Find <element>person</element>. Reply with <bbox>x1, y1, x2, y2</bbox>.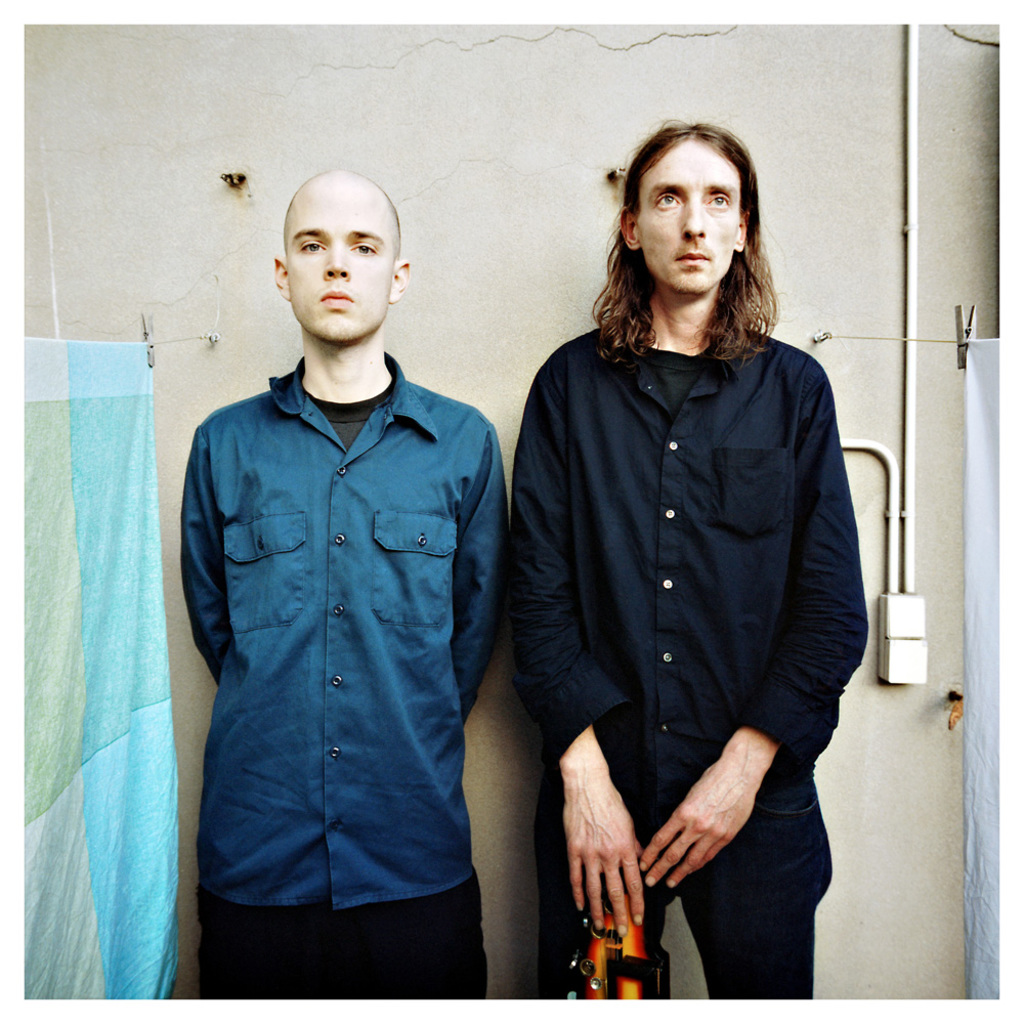
<bbox>179, 164, 504, 1001</bbox>.
